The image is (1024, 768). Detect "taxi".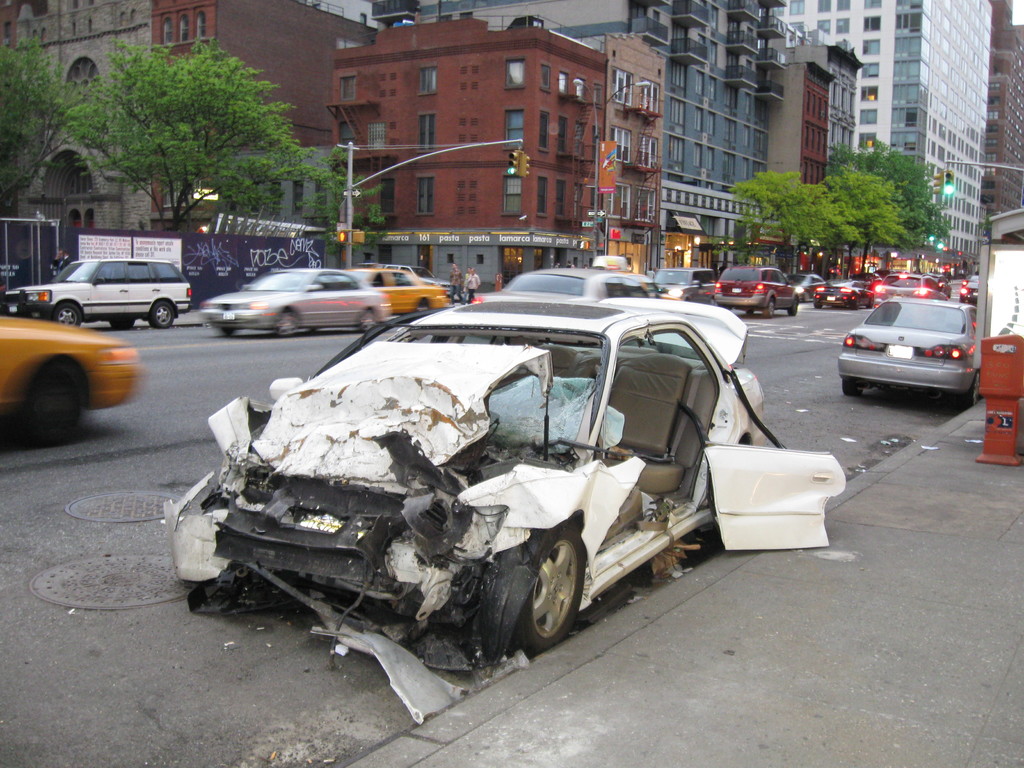
Detection: left=349, top=266, right=452, bottom=318.
